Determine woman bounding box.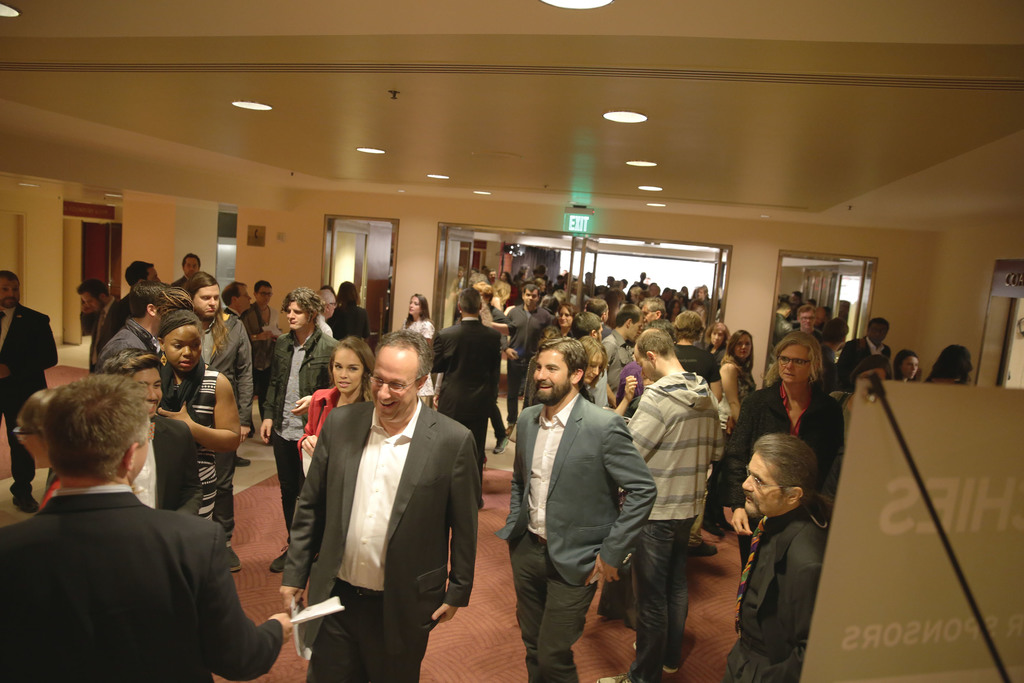
Determined: <bbox>714, 331, 753, 550</bbox>.
